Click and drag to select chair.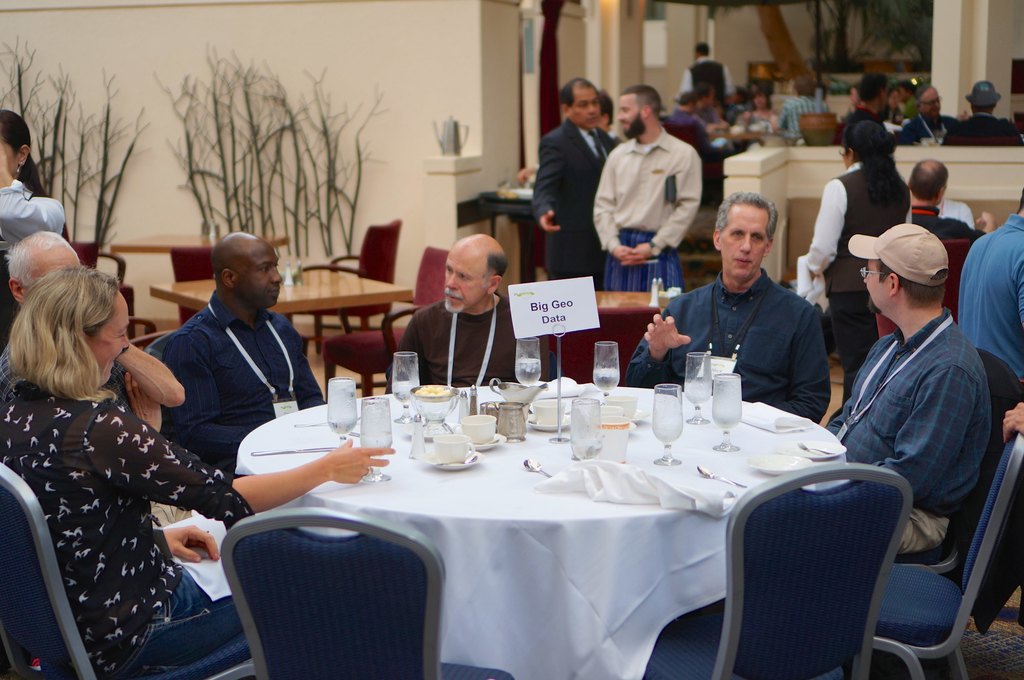
Selection: [292, 216, 403, 352].
